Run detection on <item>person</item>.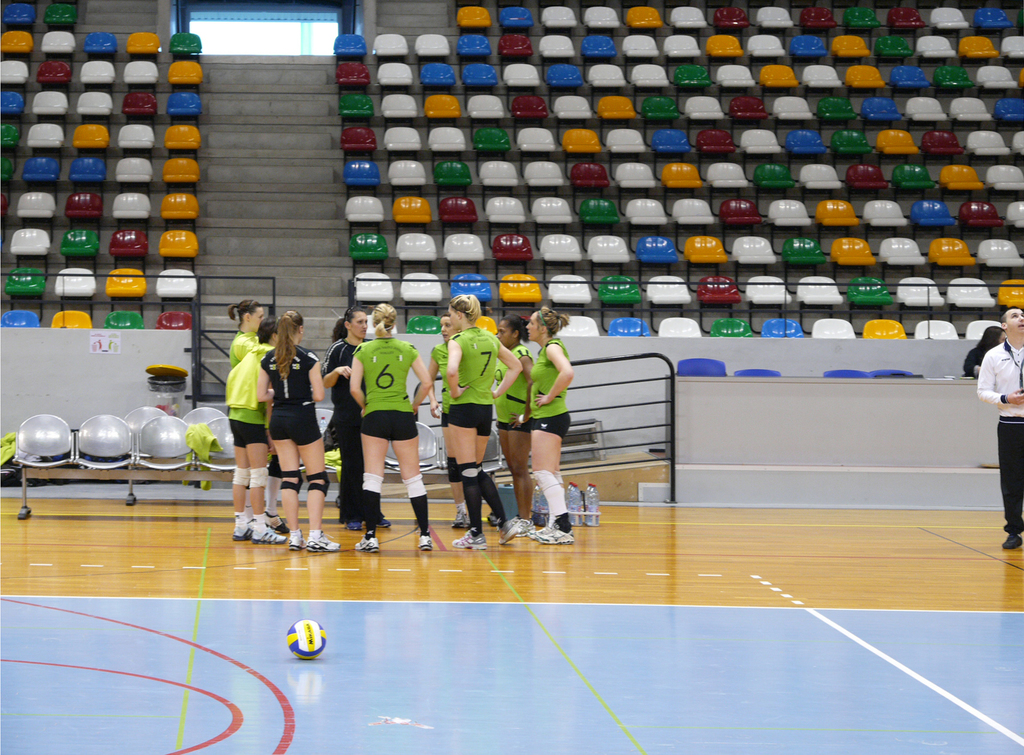
Result: crop(493, 316, 535, 536).
